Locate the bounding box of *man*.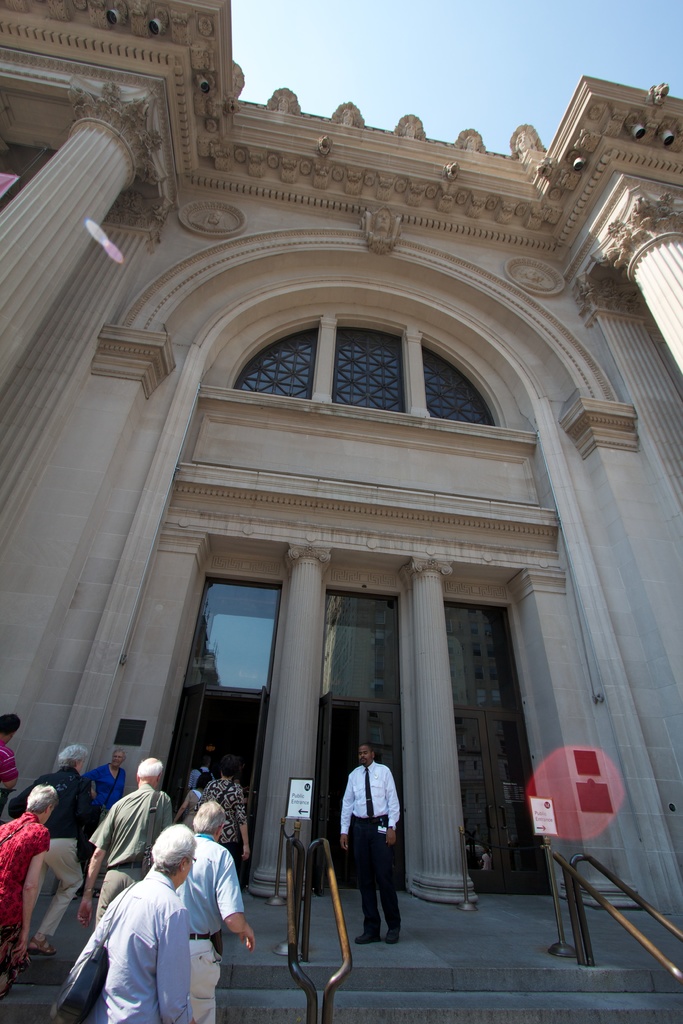
Bounding box: bbox=(4, 743, 88, 953).
